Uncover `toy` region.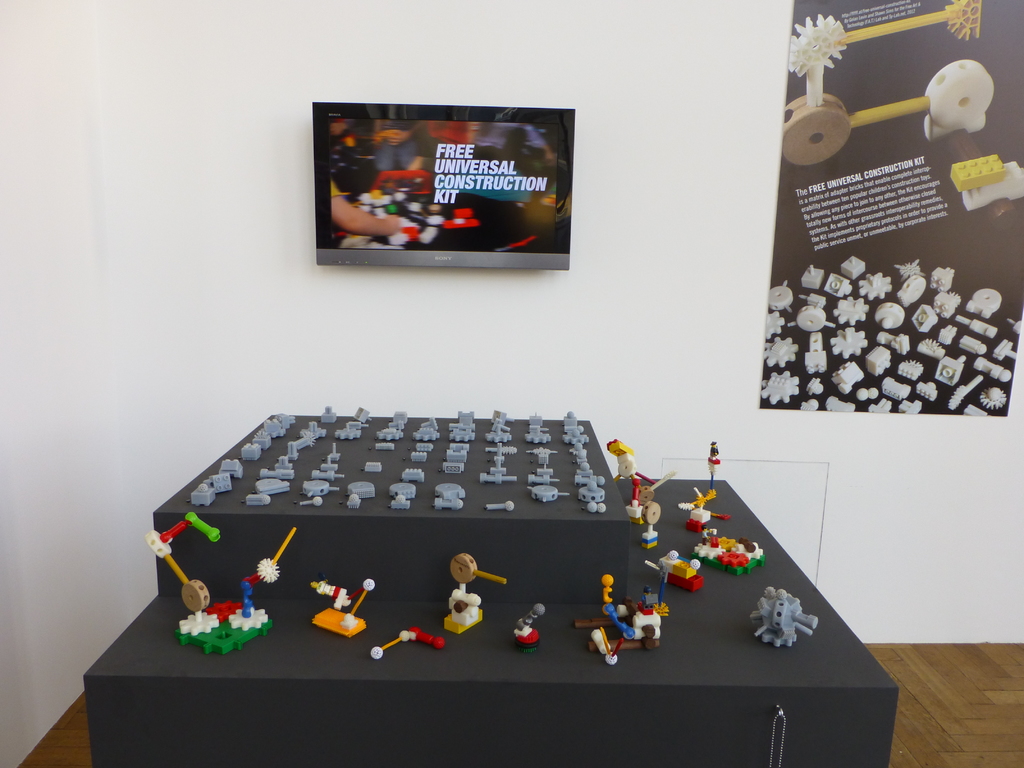
Uncovered: x1=438, y1=483, x2=464, y2=500.
